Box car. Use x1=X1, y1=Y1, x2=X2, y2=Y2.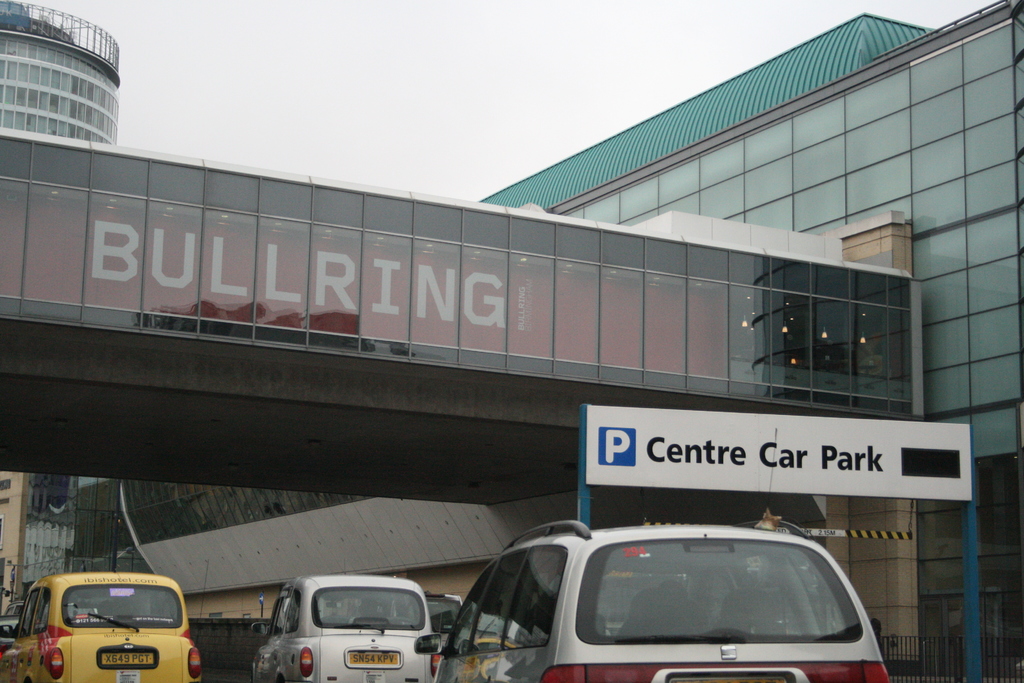
x1=255, y1=577, x2=438, y2=682.
